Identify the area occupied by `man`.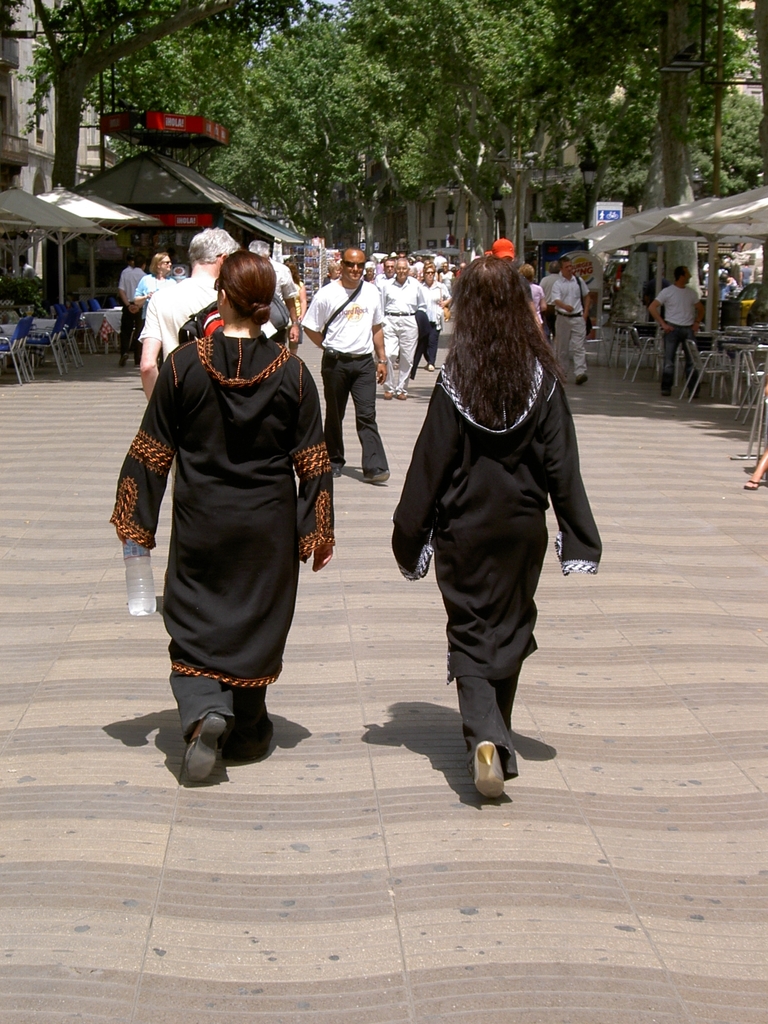
Area: (x1=247, y1=240, x2=300, y2=352).
